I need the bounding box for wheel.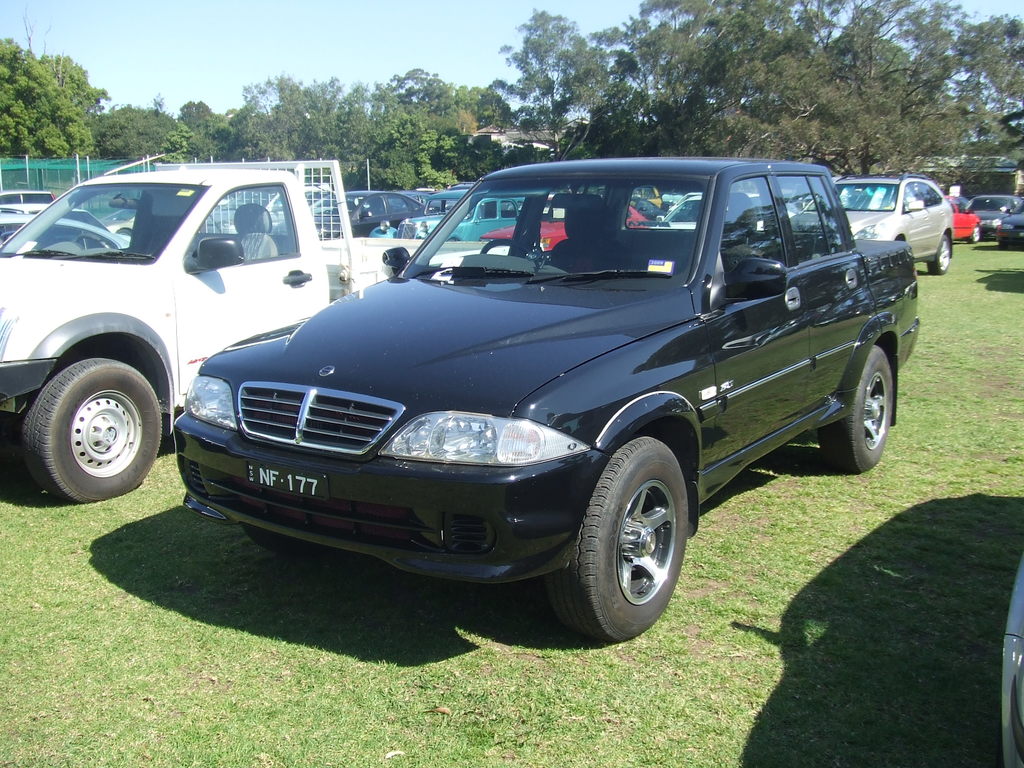
Here it is: select_region(927, 236, 949, 274).
